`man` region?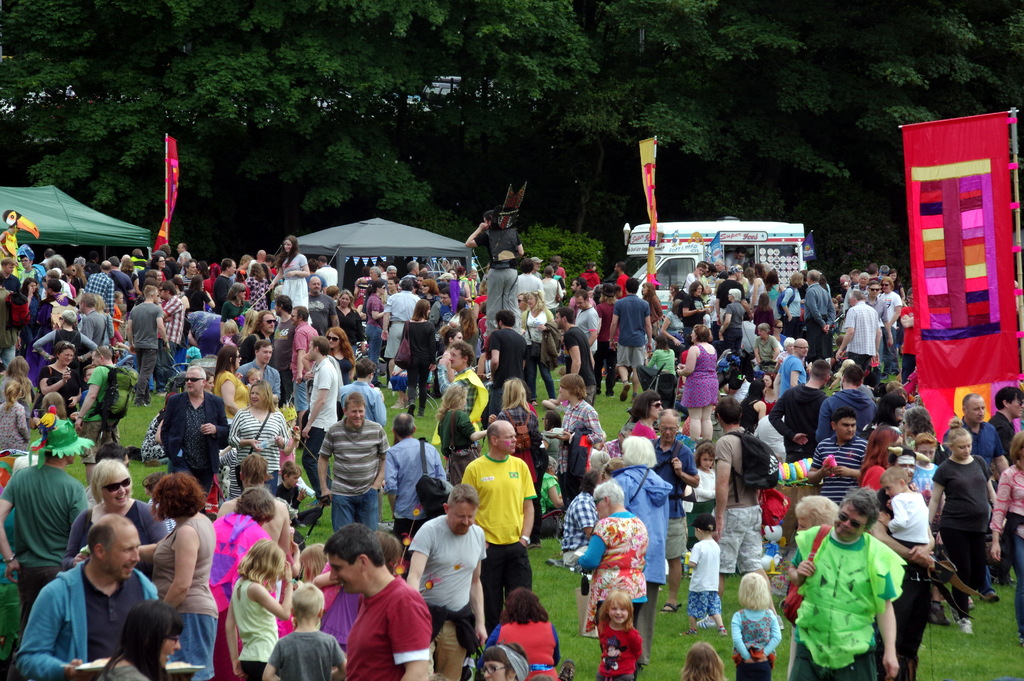
{"x1": 488, "y1": 310, "x2": 522, "y2": 421}
